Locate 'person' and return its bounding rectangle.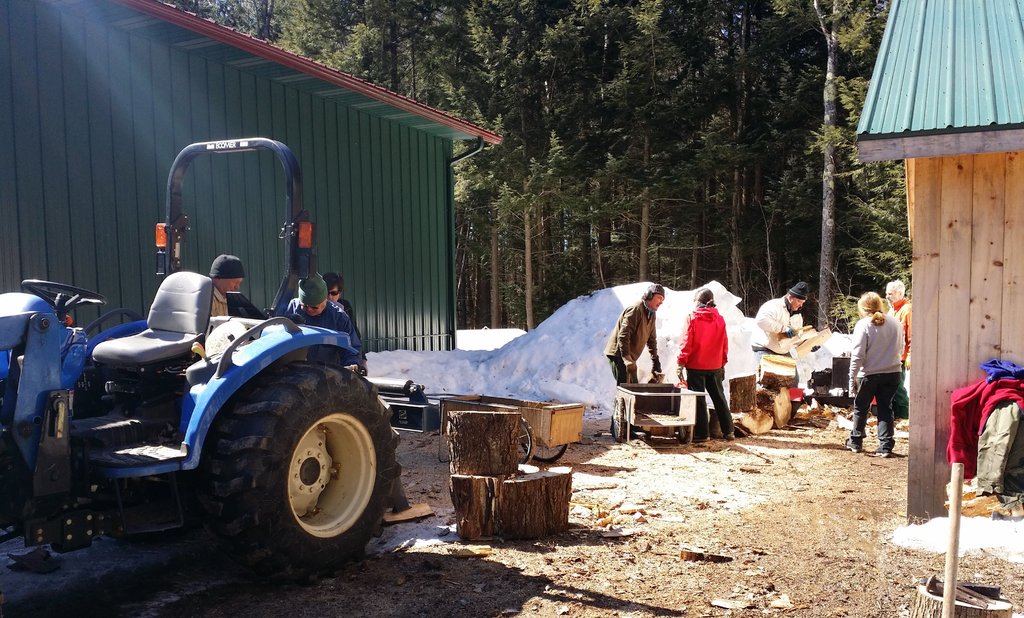
crop(200, 252, 245, 323).
